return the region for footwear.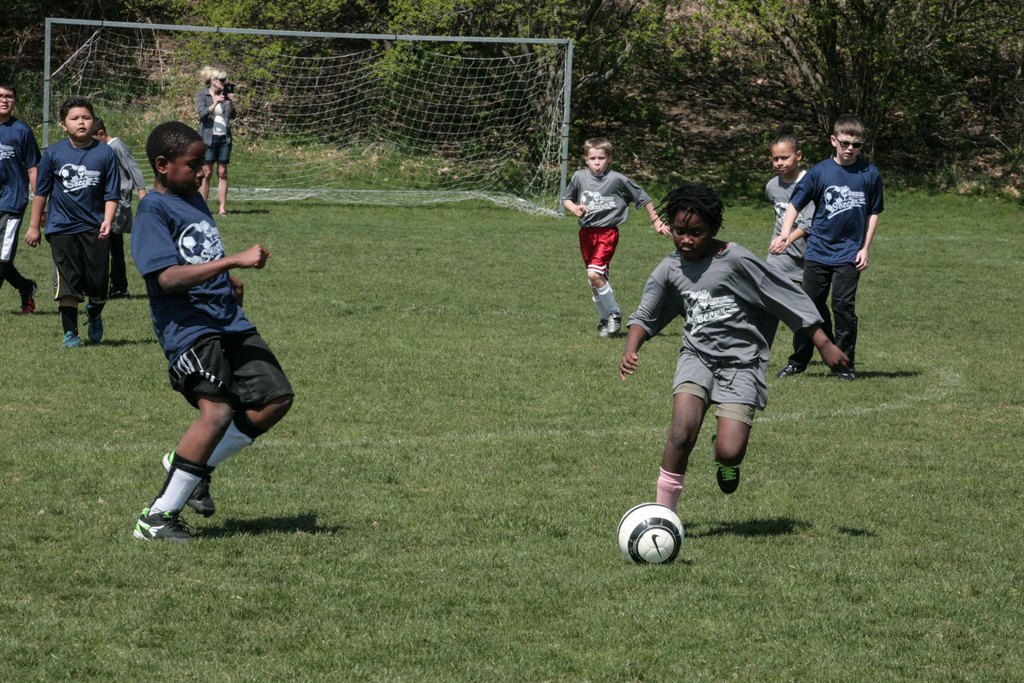
box=[596, 308, 620, 344].
